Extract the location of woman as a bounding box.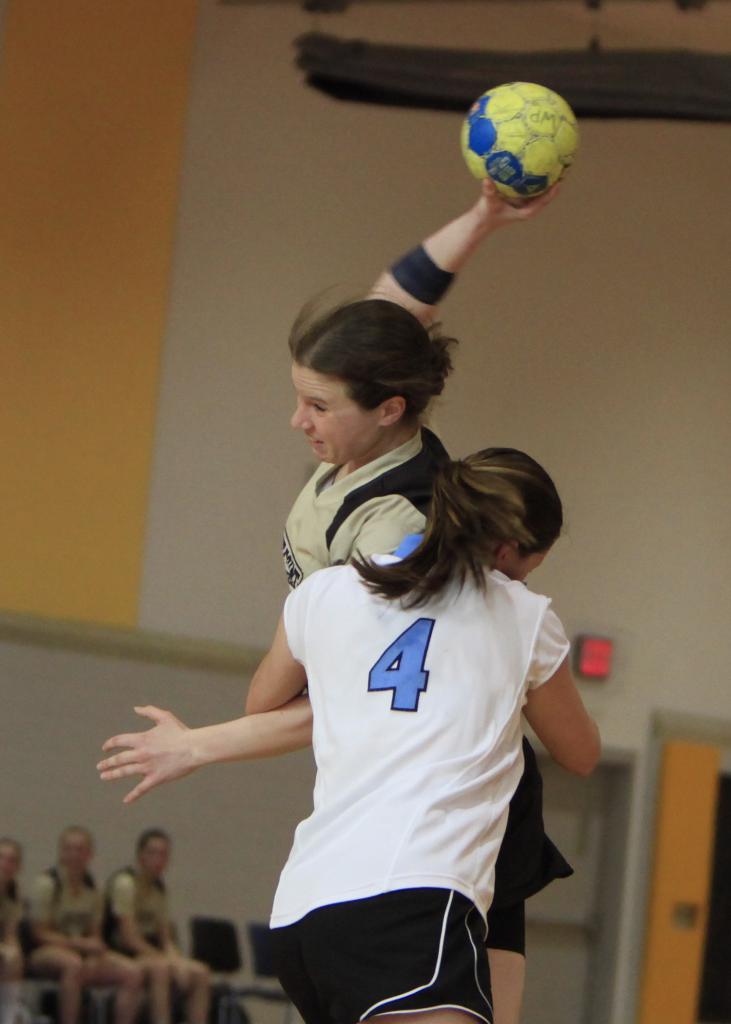
bbox=[95, 168, 584, 1022].
